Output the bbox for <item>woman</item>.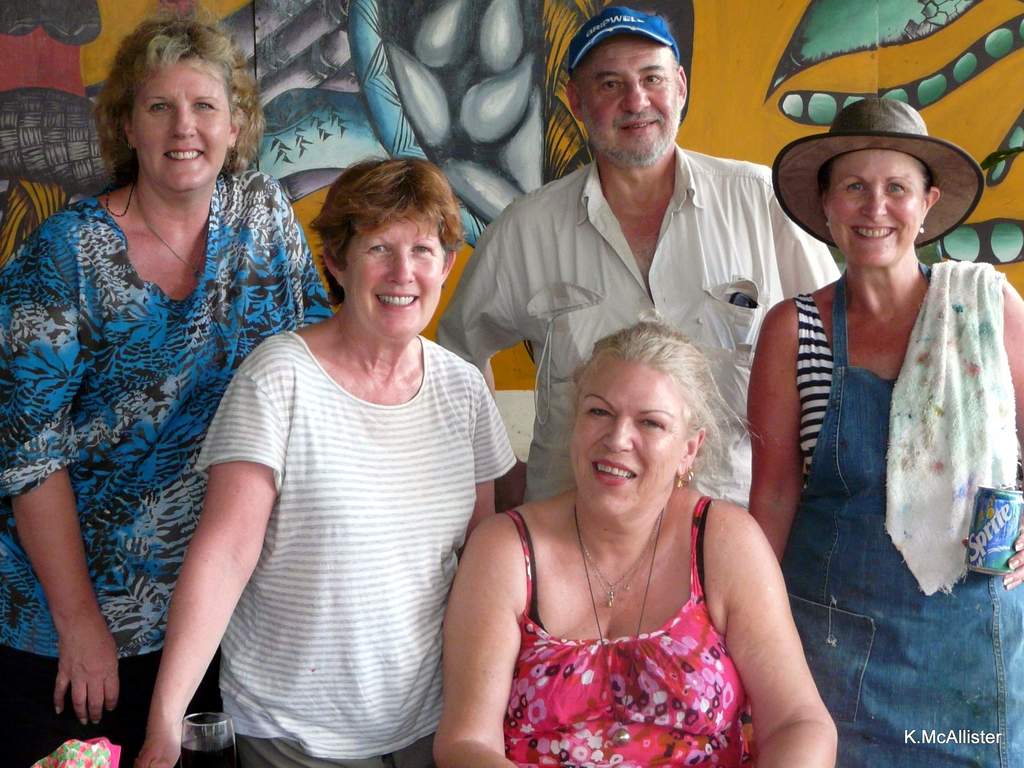
bbox(0, 0, 335, 767).
